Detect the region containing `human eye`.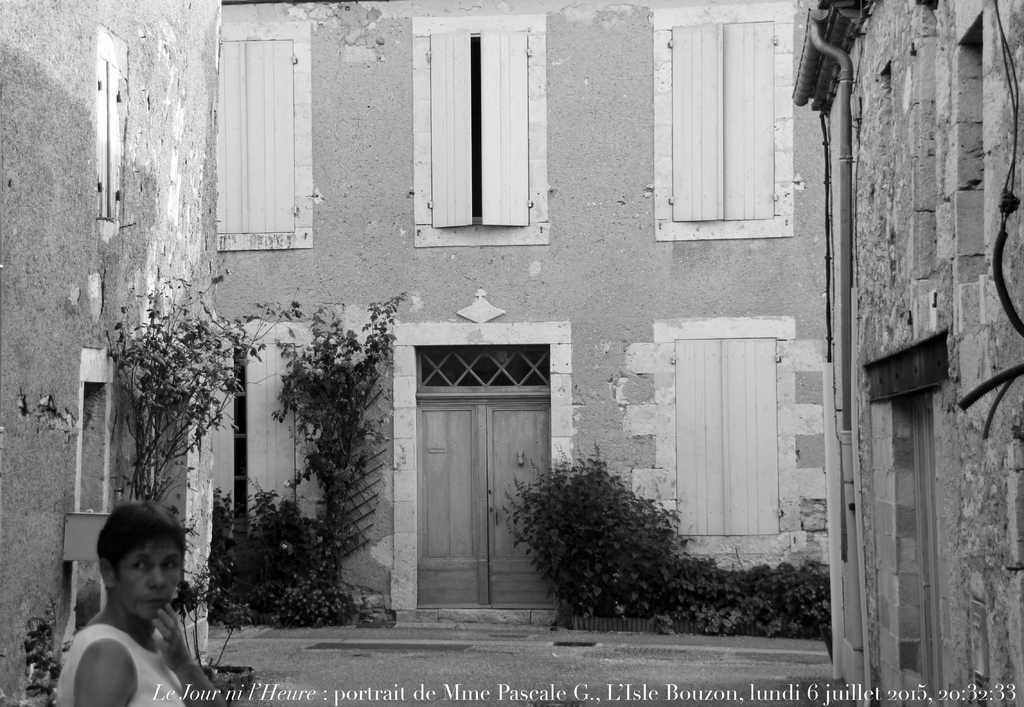
<region>129, 558, 154, 574</region>.
